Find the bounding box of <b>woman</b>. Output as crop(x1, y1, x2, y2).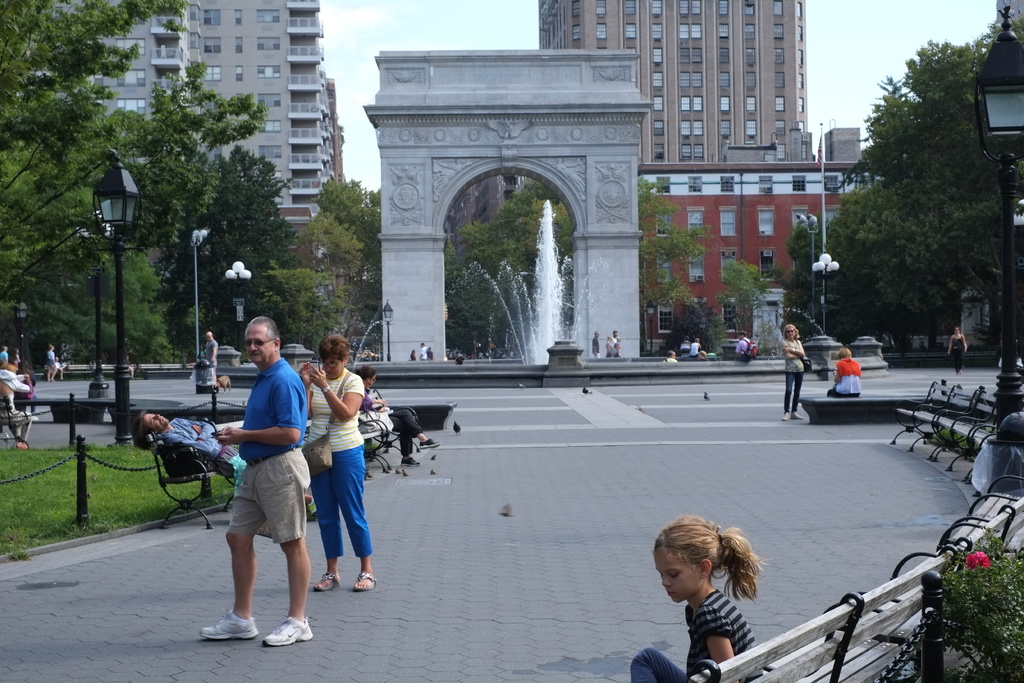
crop(356, 364, 439, 470).
